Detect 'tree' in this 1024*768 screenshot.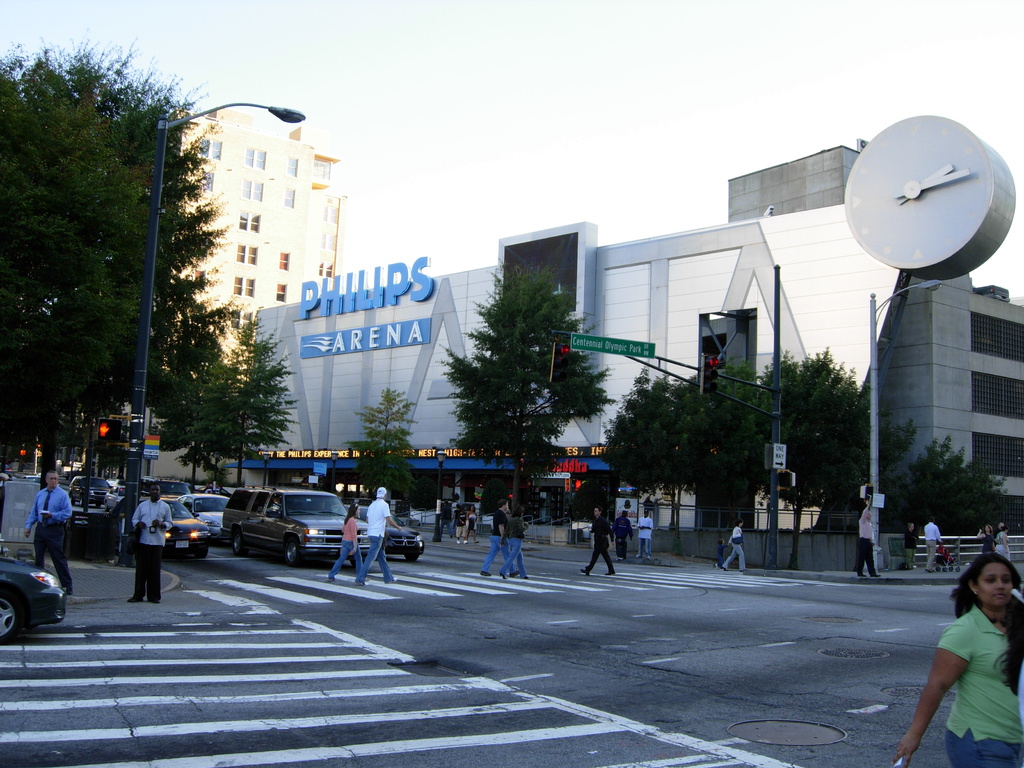
Detection: box=[883, 429, 1023, 560].
